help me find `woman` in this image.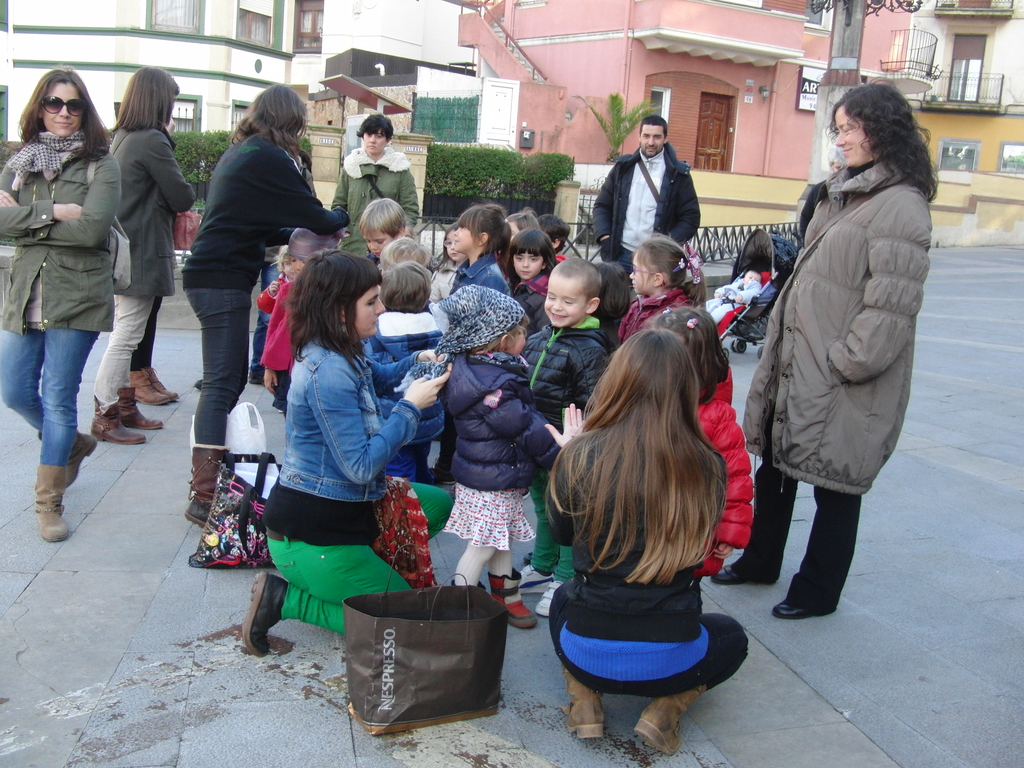
Found it: [179,83,349,521].
